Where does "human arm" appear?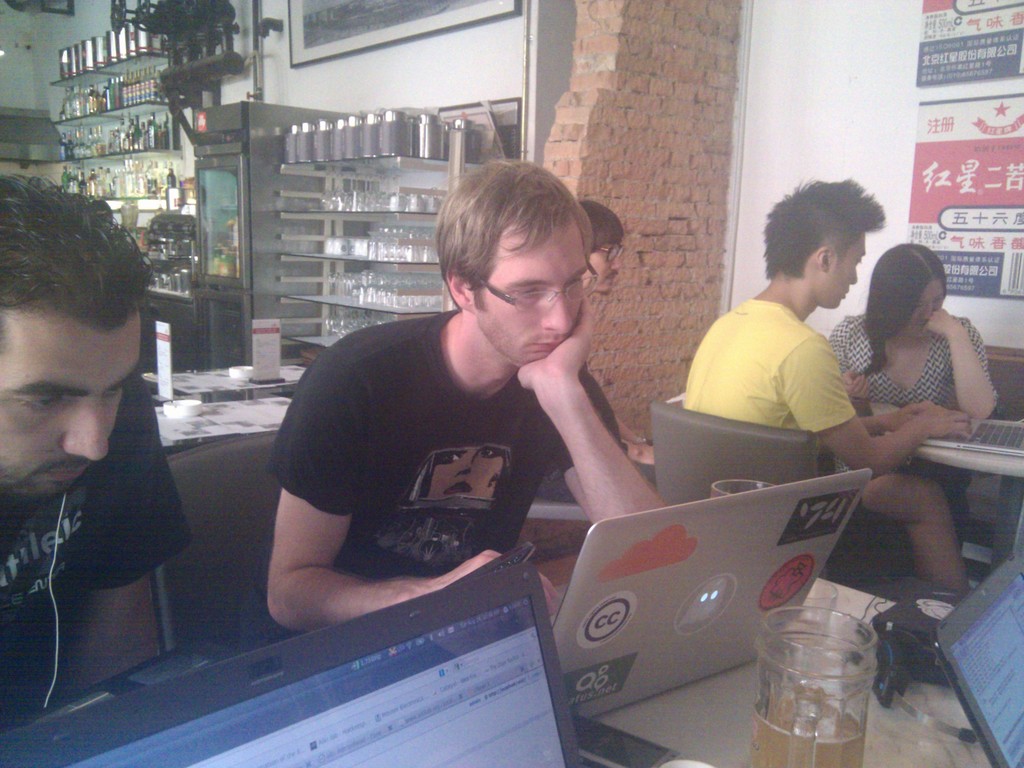
Appears at x1=922 y1=307 x2=996 y2=422.
